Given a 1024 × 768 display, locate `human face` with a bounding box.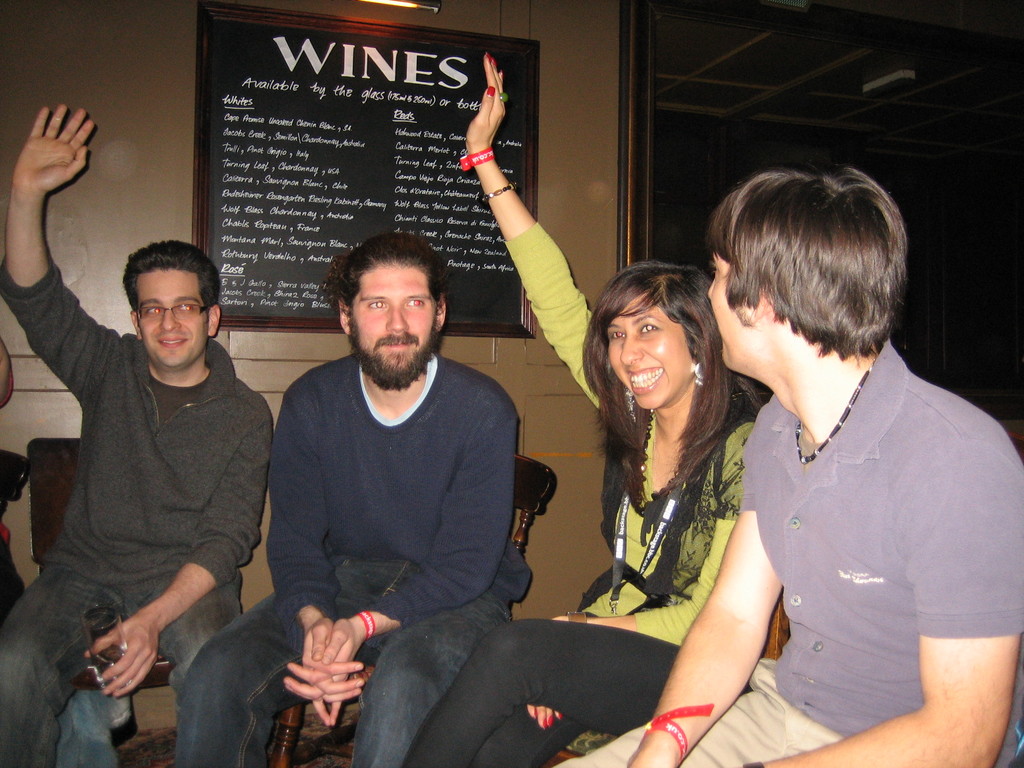
Located: crop(350, 266, 440, 367).
